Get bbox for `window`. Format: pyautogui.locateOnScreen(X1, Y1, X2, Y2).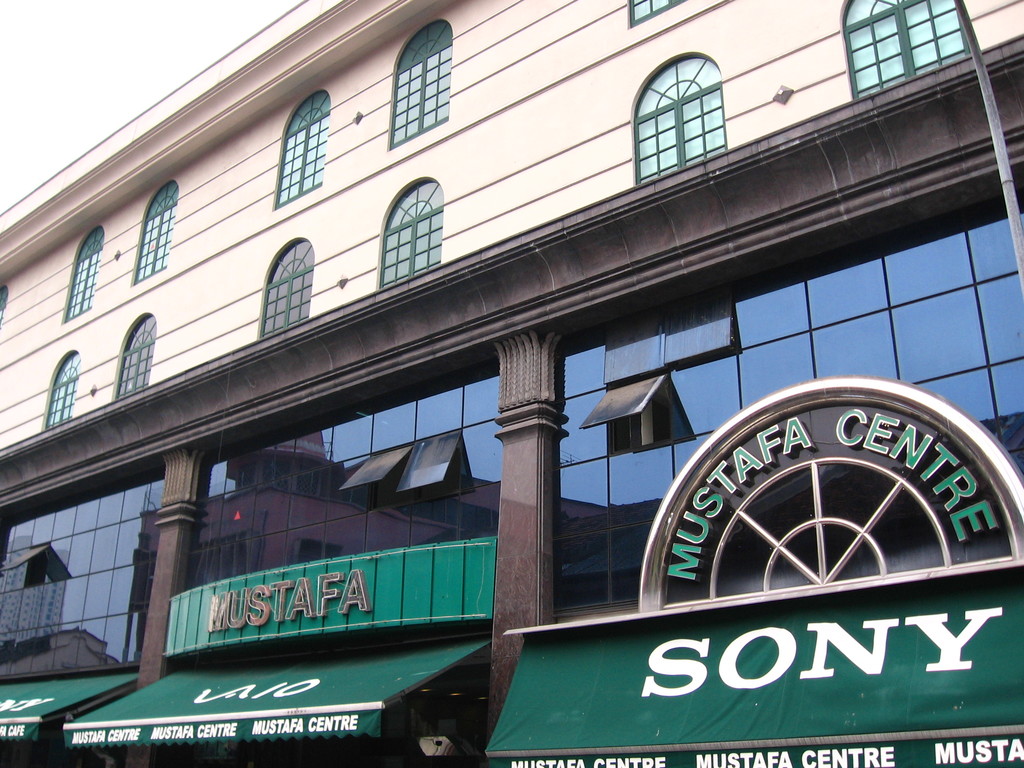
pyautogui.locateOnScreen(381, 17, 470, 147).
